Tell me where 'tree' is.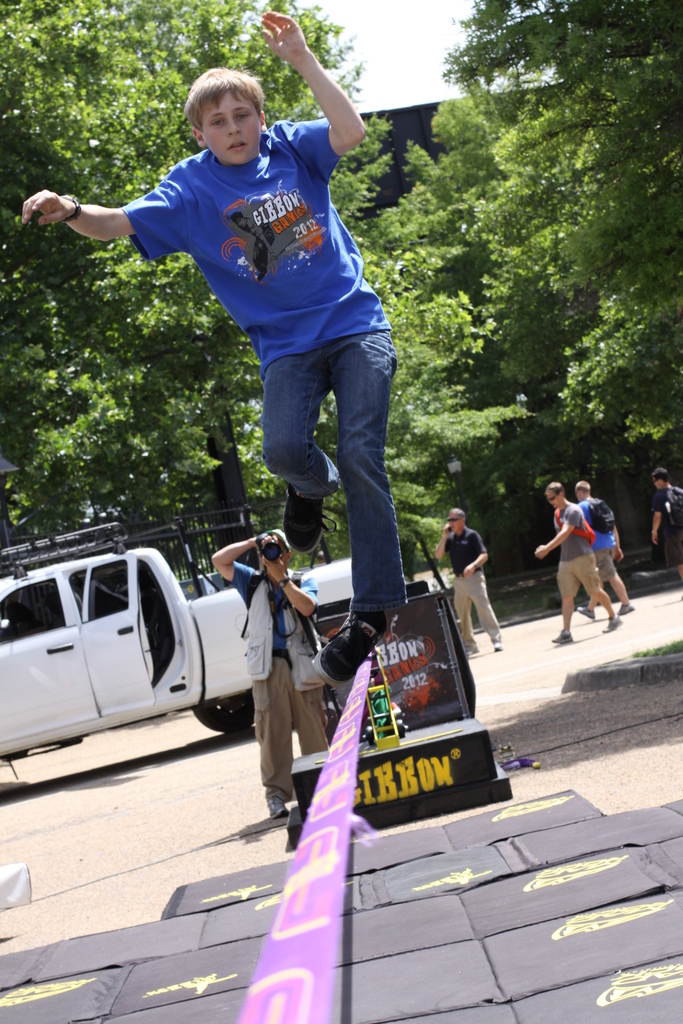
'tree' is at bbox(403, 33, 666, 499).
